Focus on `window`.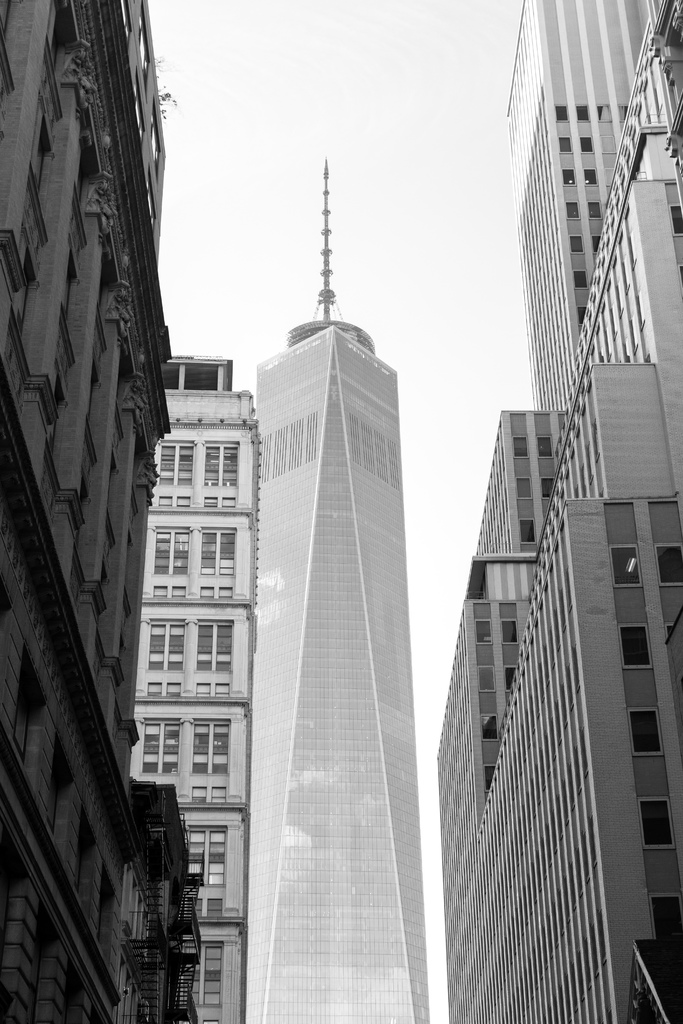
Focused at crop(513, 435, 532, 459).
